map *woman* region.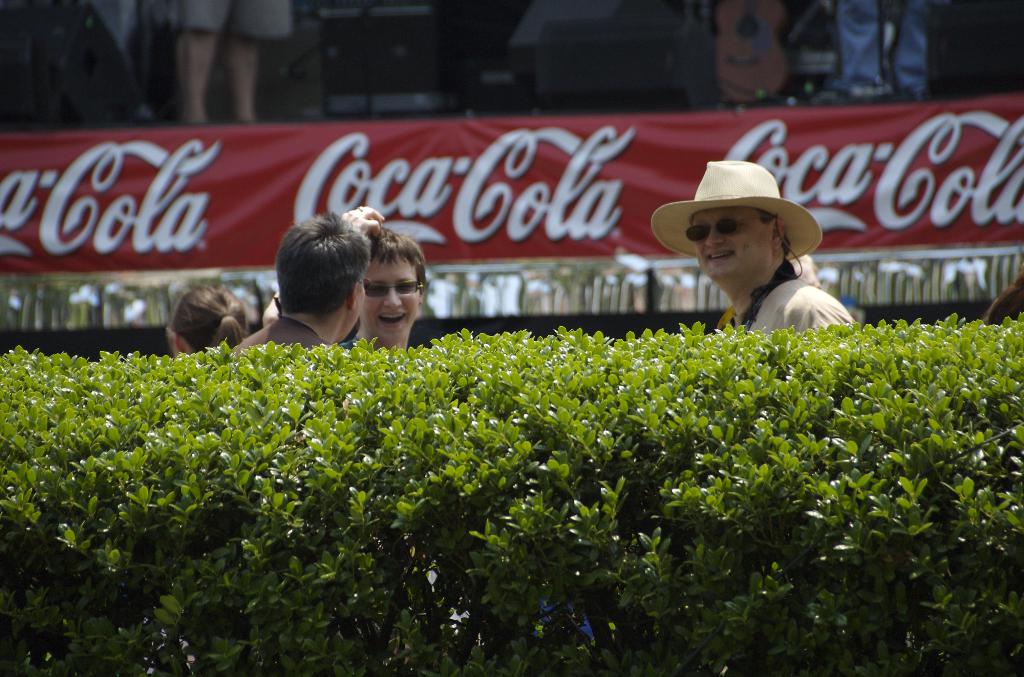
Mapped to 650, 158, 862, 329.
